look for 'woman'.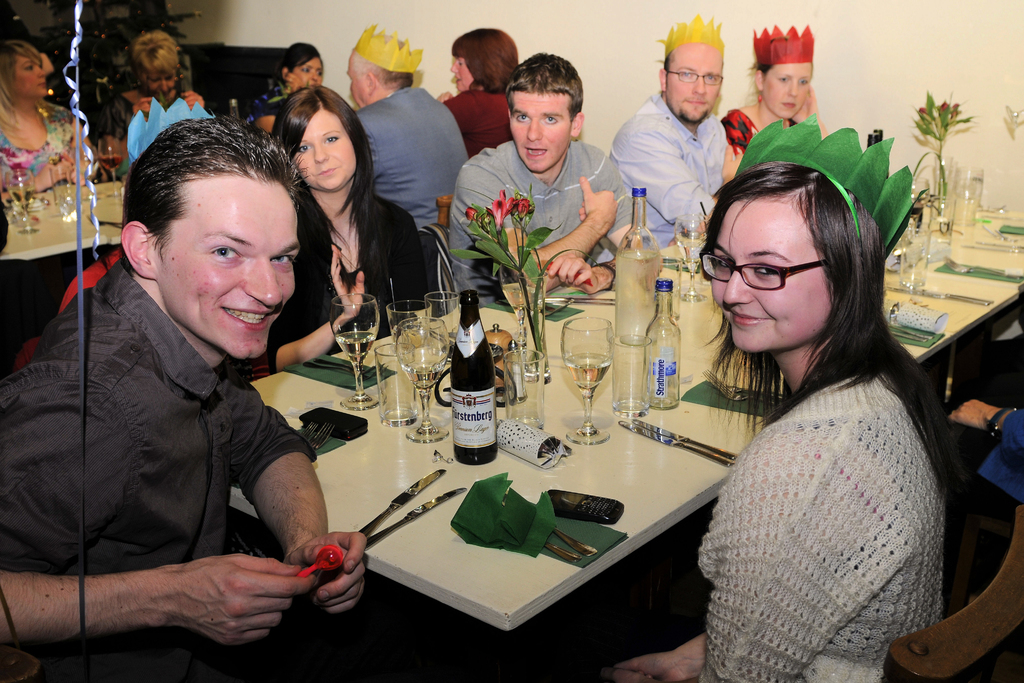
Found: 249 43 325 137.
